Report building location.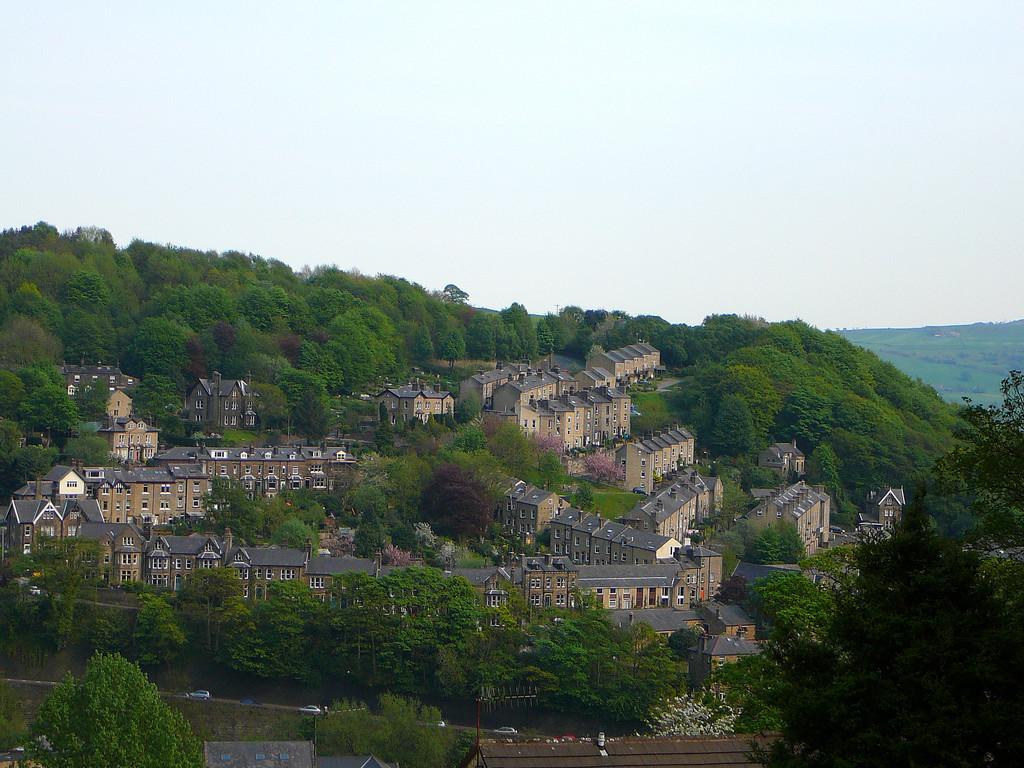
Report: (left=858, top=484, right=909, bottom=541).
